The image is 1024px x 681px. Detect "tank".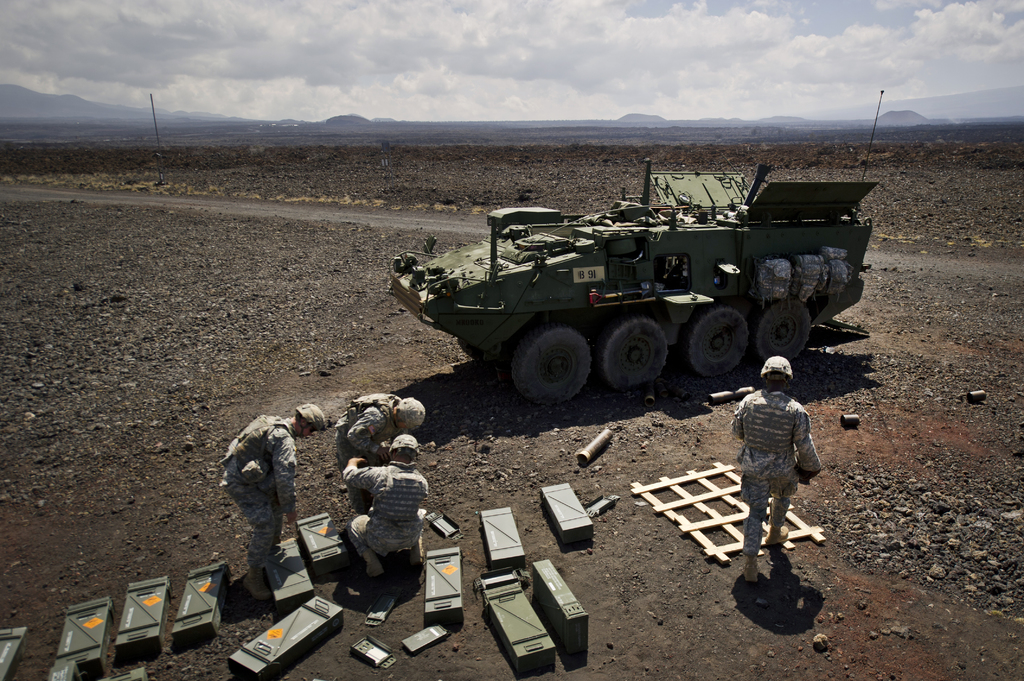
Detection: (left=390, top=90, right=887, bottom=408).
